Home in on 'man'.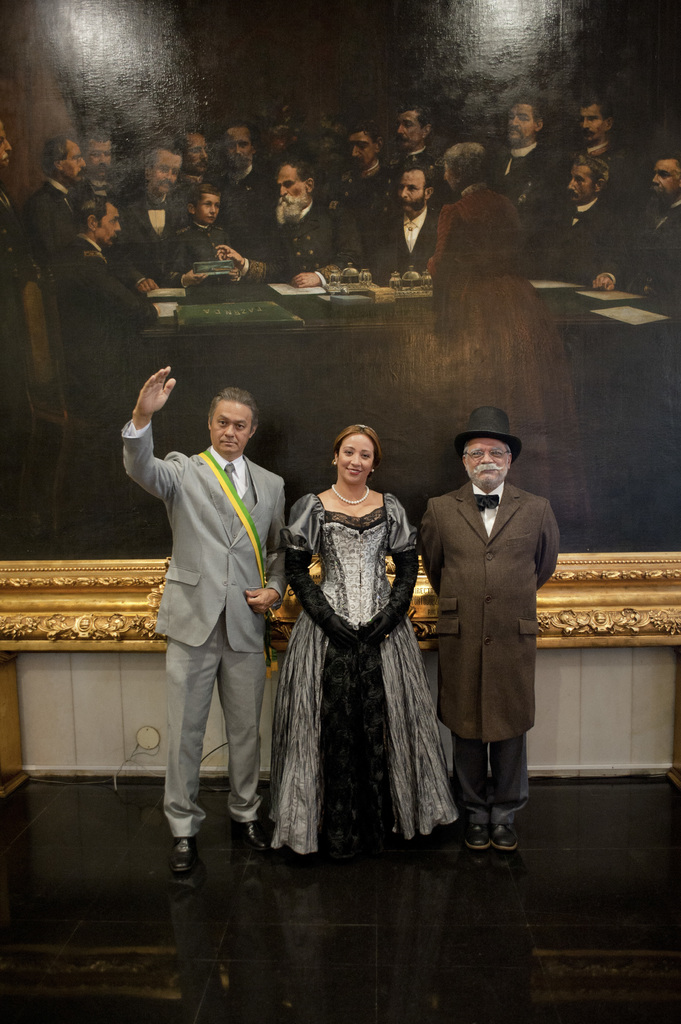
Homed in at <box>593,156,680,306</box>.
